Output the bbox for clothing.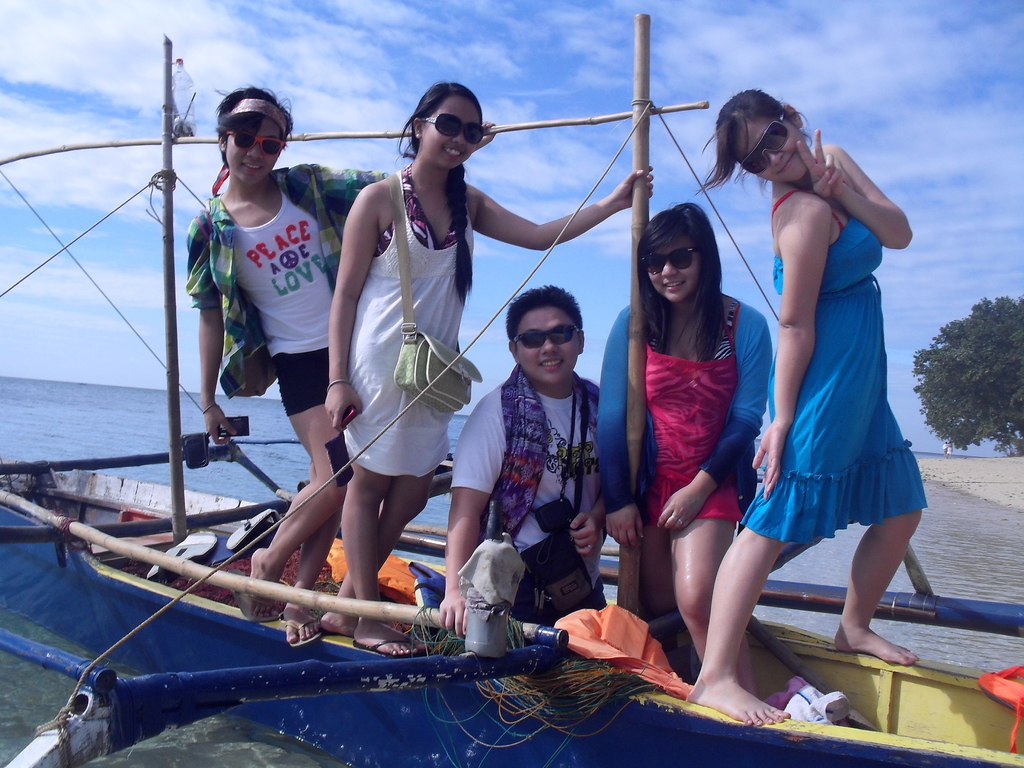
crop(185, 159, 399, 415).
